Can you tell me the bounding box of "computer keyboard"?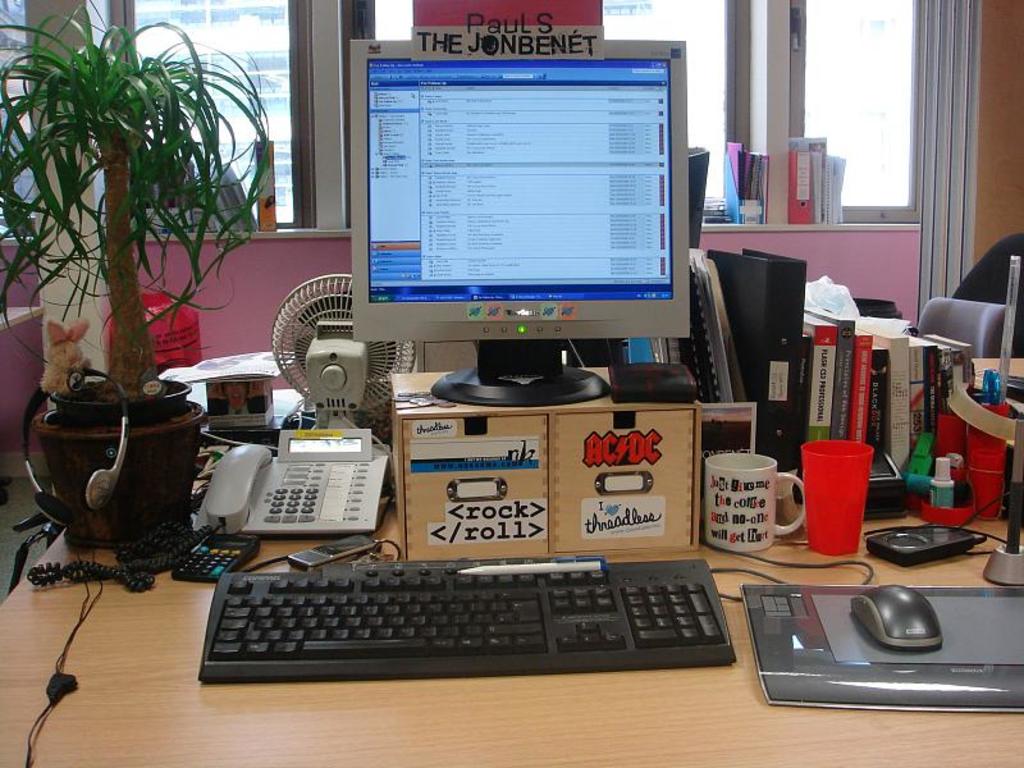
x1=200, y1=558, x2=737, y2=684.
